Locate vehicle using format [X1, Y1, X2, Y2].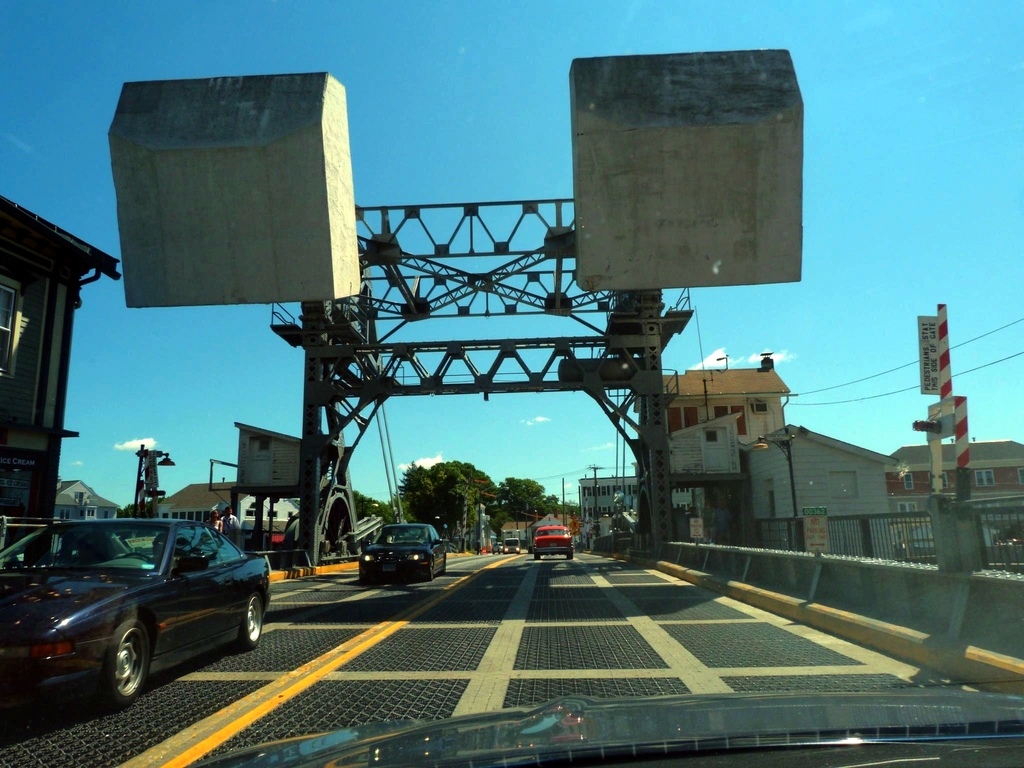
[1, 506, 277, 707].
